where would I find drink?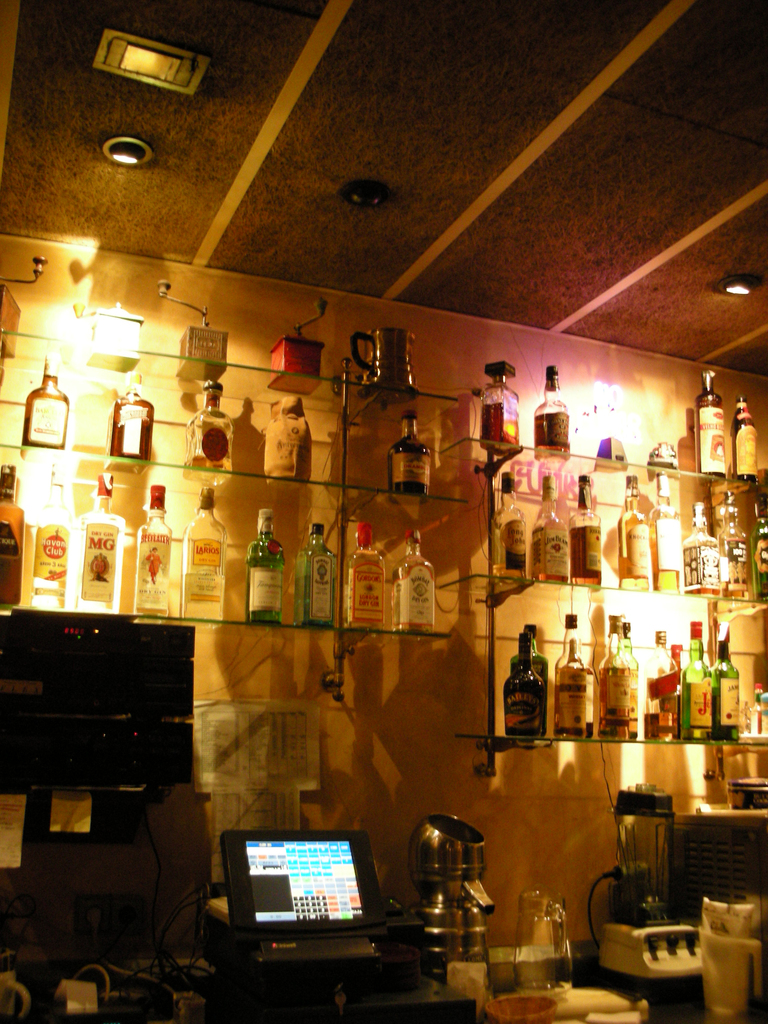
At left=730, top=392, right=761, bottom=476.
